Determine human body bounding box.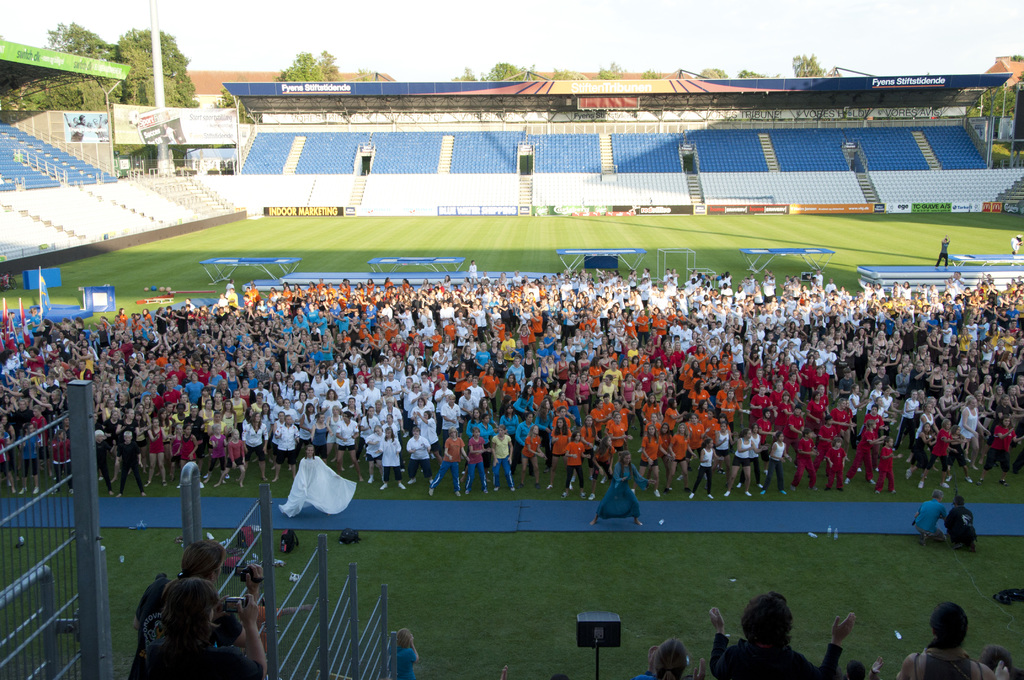
Determined: (x1=52, y1=360, x2=64, y2=373).
